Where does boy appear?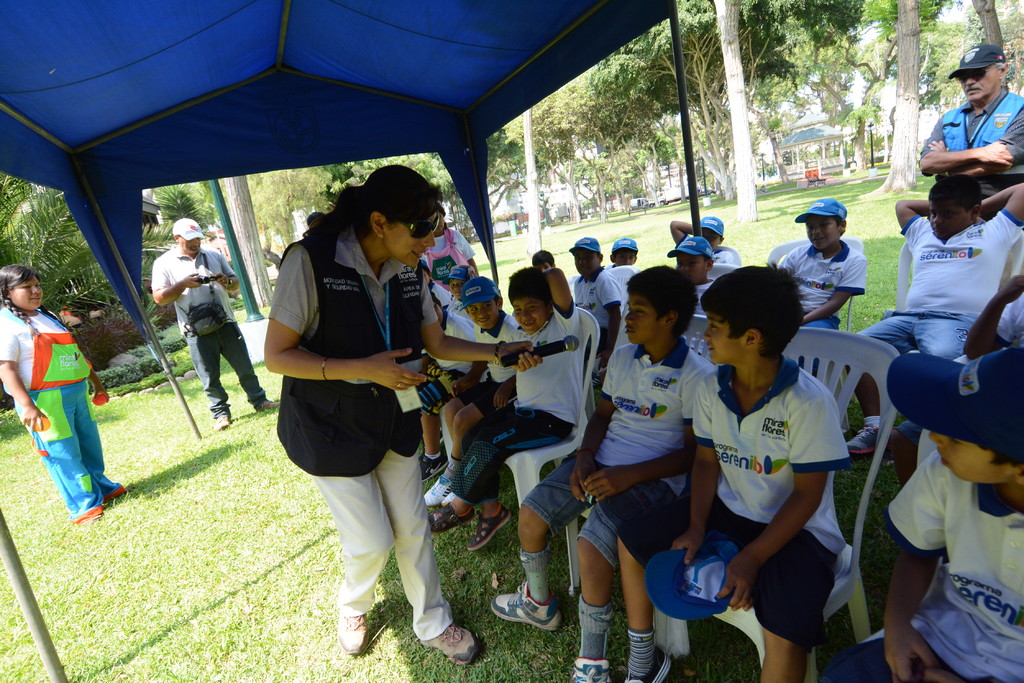
Appears at 682, 255, 876, 673.
